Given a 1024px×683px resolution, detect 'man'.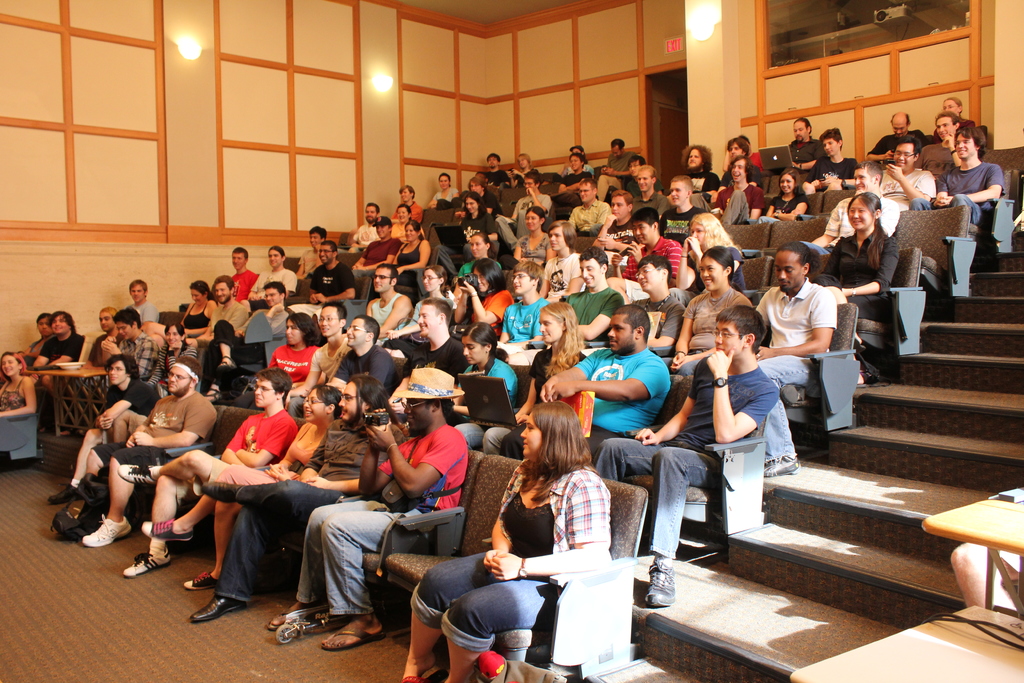
<region>766, 111, 823, 174</region>.
